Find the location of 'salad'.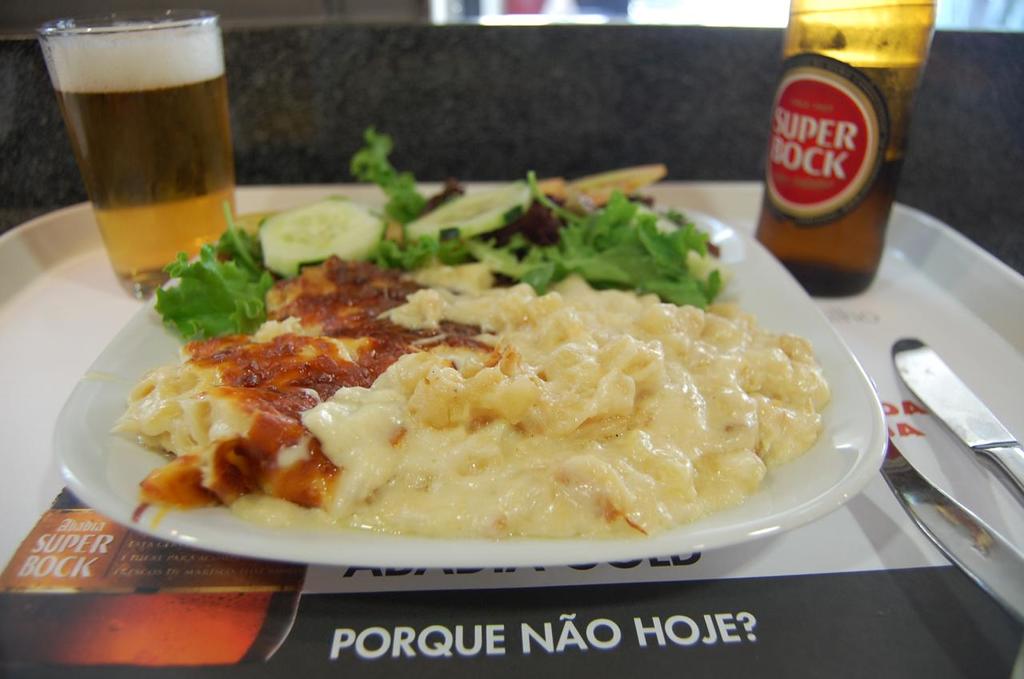
Location: box(149, 112, 752, 334).
